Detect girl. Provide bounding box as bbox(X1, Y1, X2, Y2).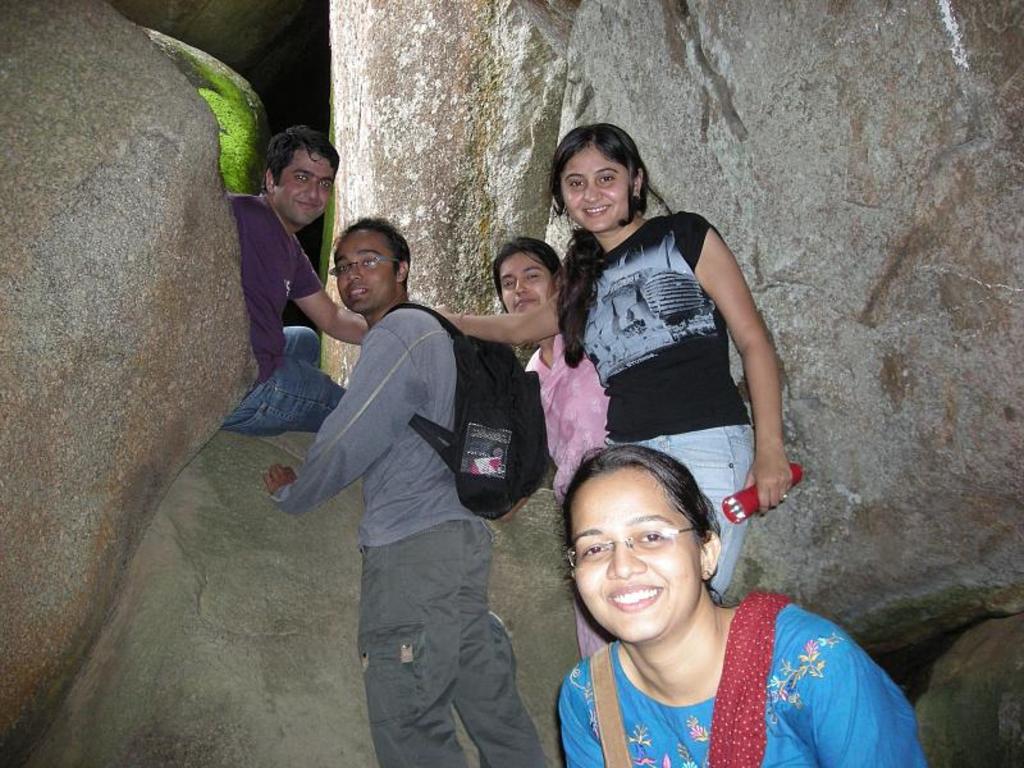
bbox(438, 123, 794, 596).
